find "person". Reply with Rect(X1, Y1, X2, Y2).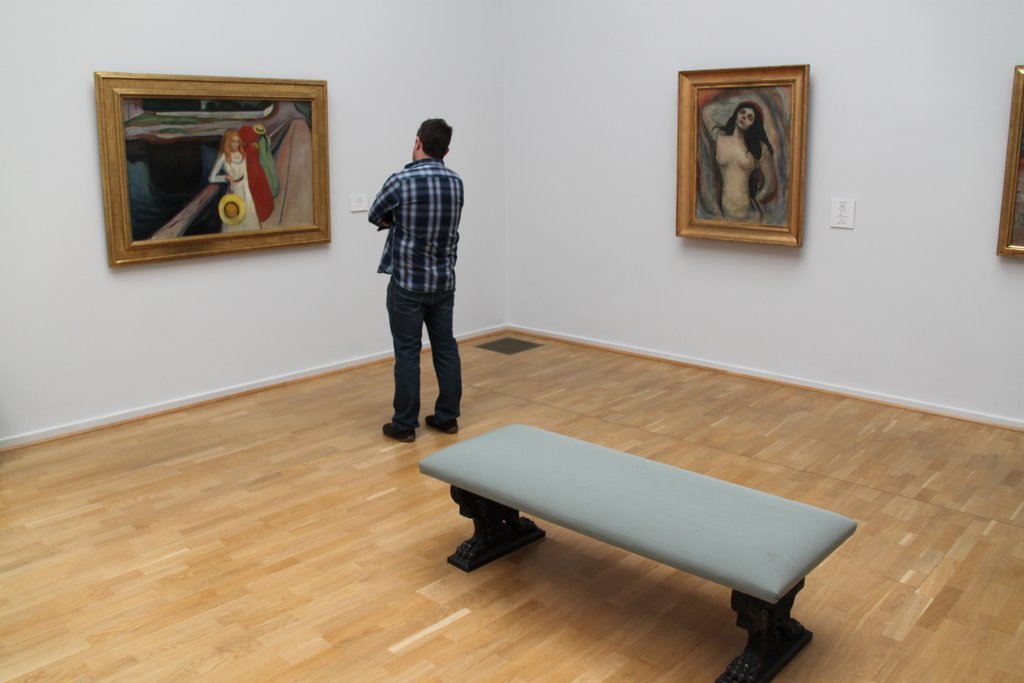
Rect(211, 127, 261, 234).
